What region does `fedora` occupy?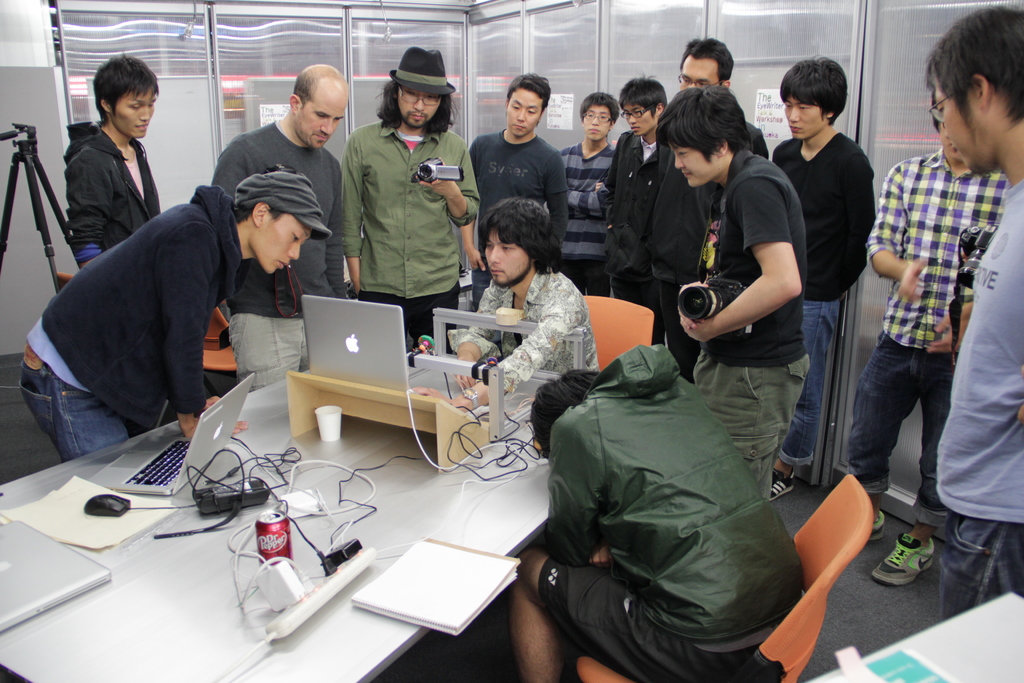
(left=390, top=43, right=460, bottom=95).
